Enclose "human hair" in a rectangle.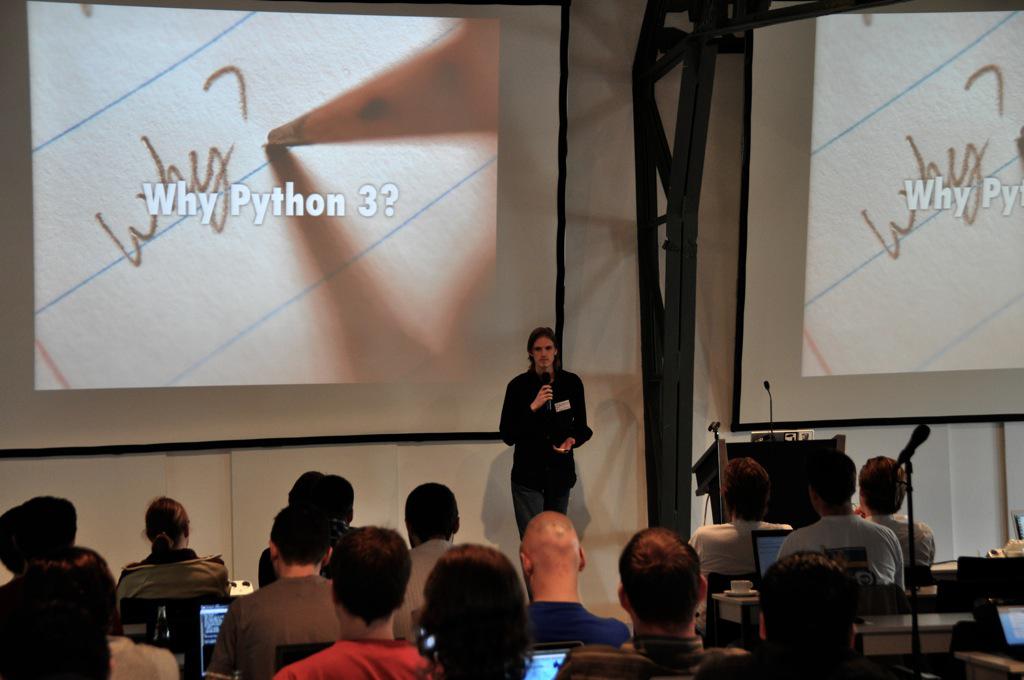
{"left": 853, "top": 453, "right": 910, "bottom": 515}.
